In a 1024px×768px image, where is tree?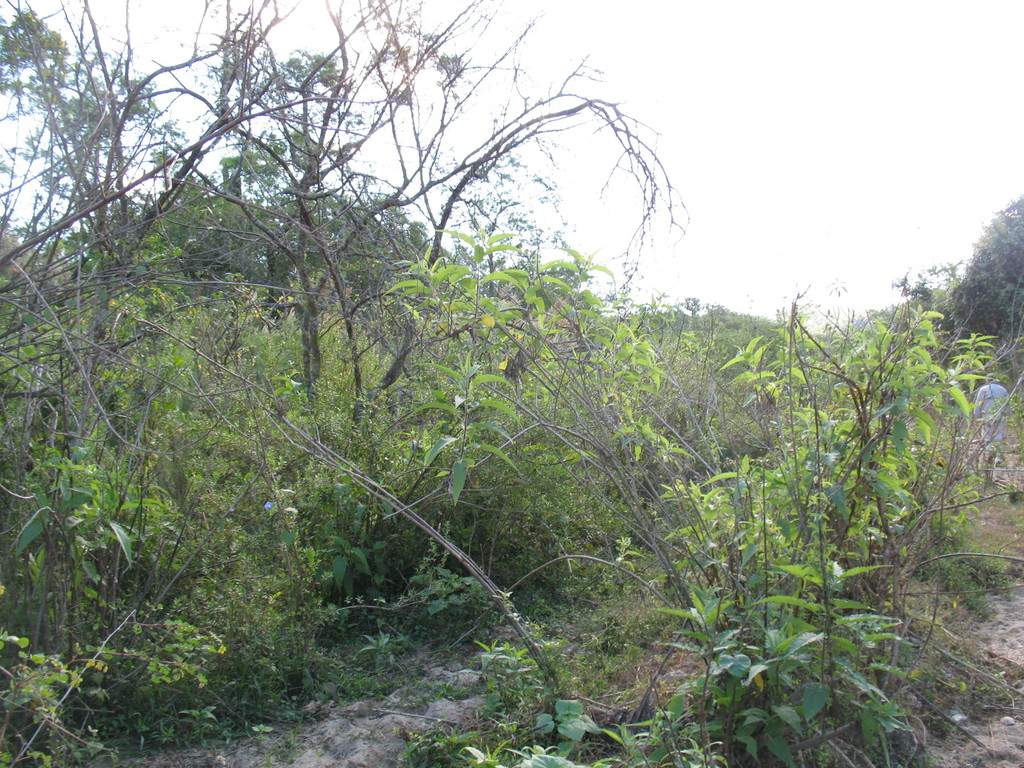
(x1=948, y1=193, x2=1023, y2=352).
